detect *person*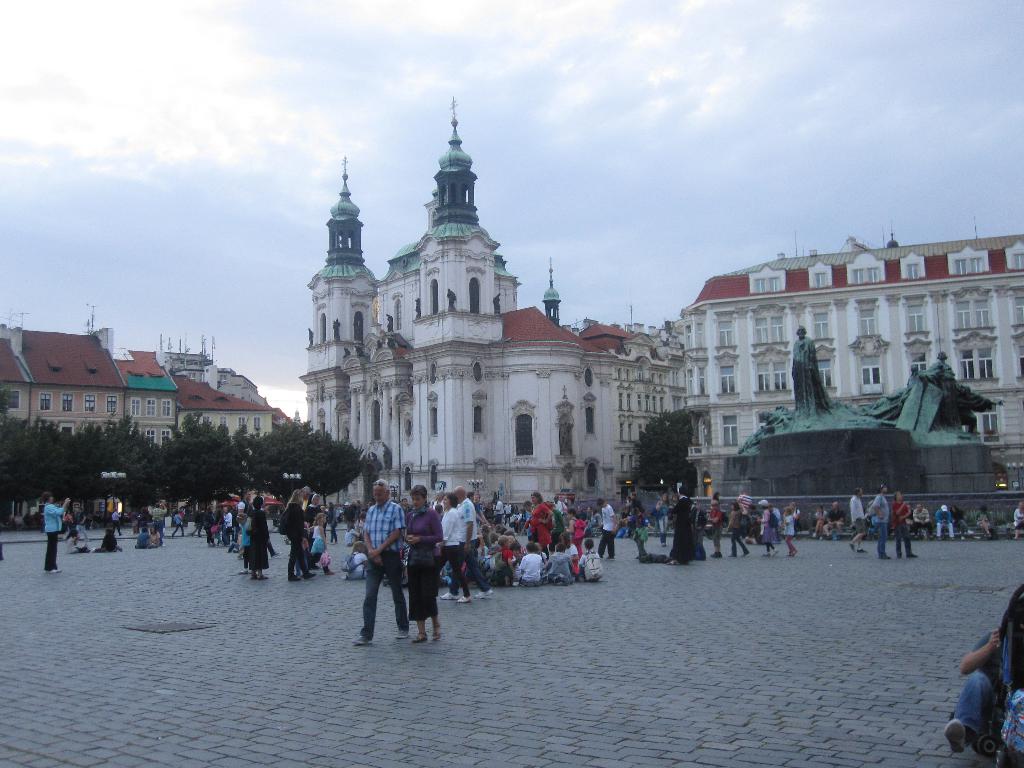
bbox=[214, 509, 221, 545]
